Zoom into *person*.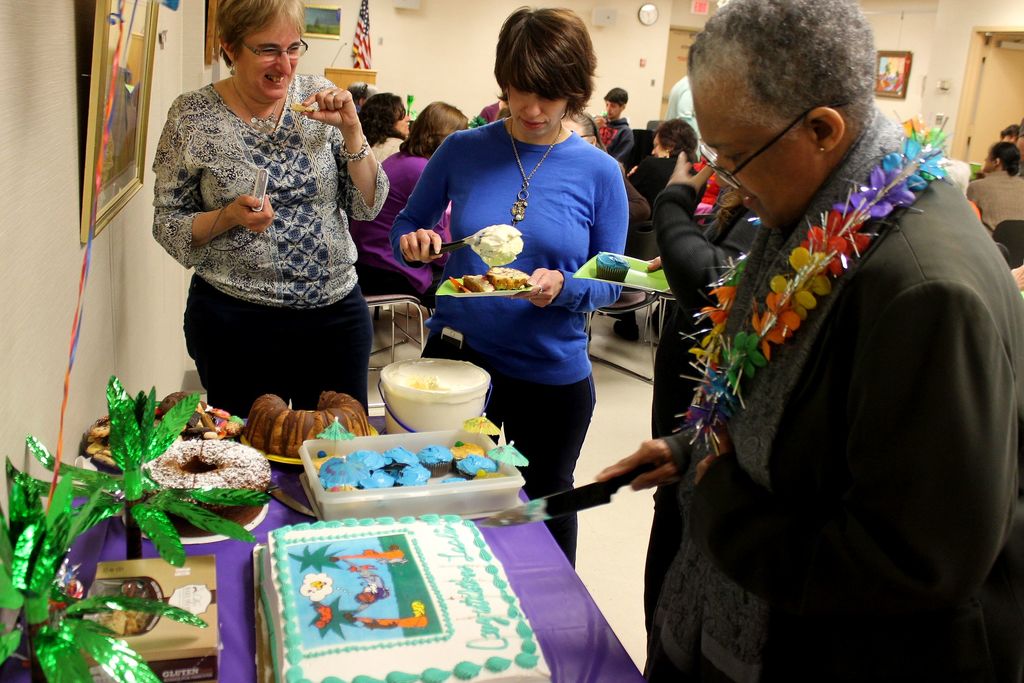
Zoom target: {"x1": 967, "y1": 139, "x2": 1023, "y2": 230}.
